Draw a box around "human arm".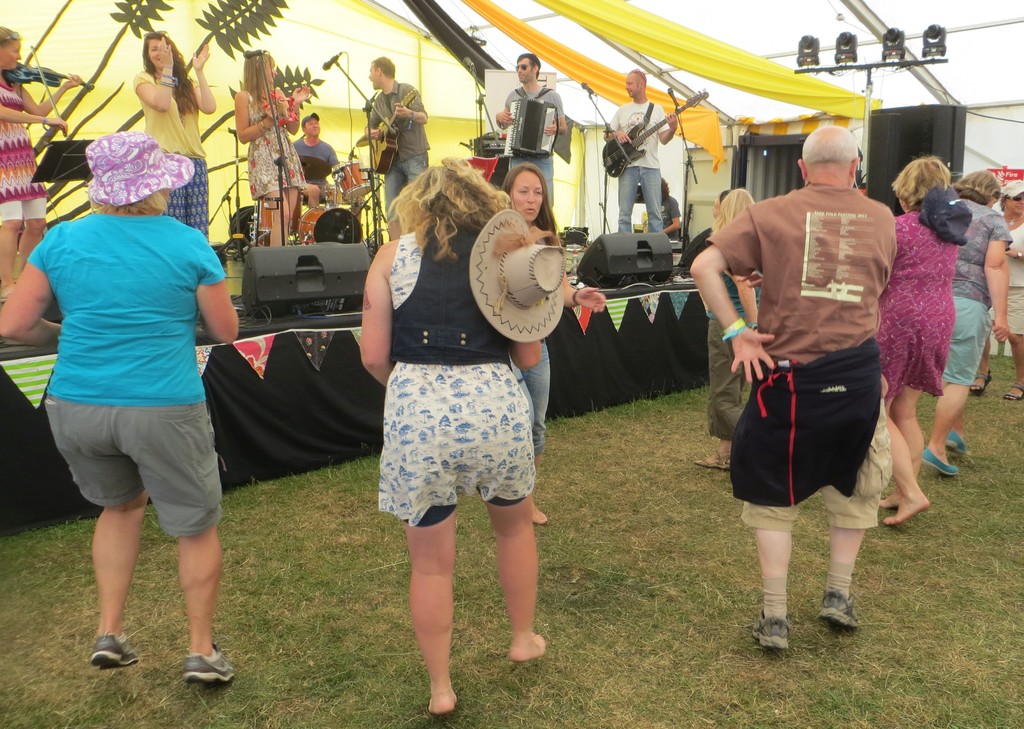
bbox=(723, 255, 767, 341).
